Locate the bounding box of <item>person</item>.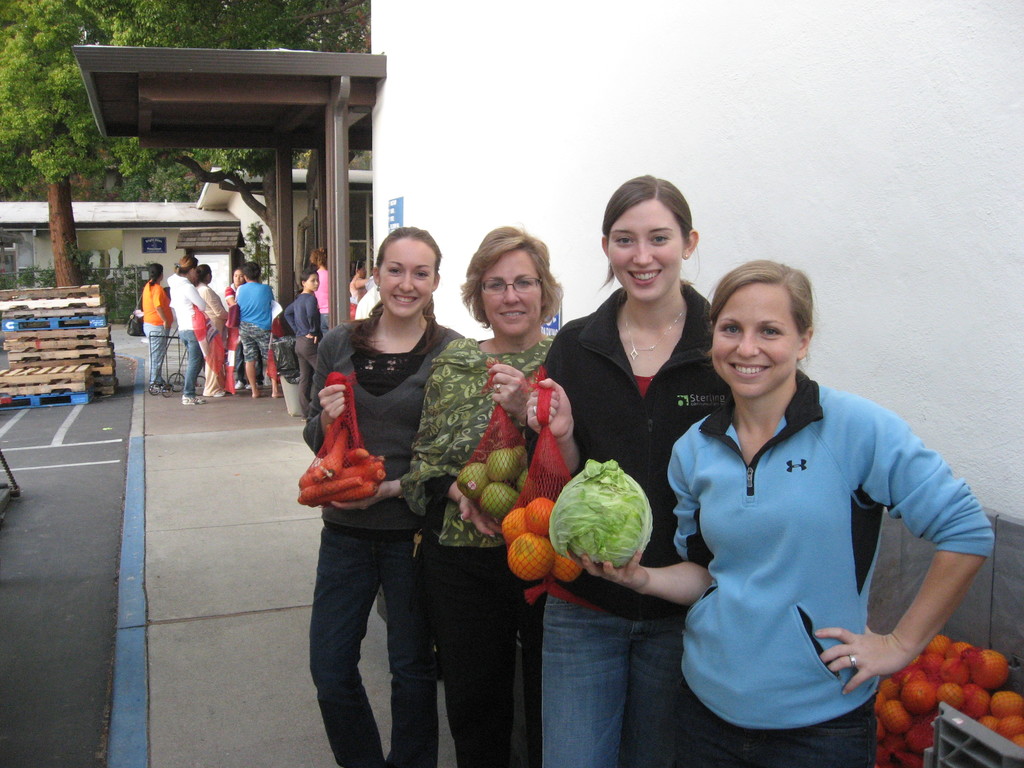
Bounding box: x1=565 y1=257 x2=995 y2=767.
